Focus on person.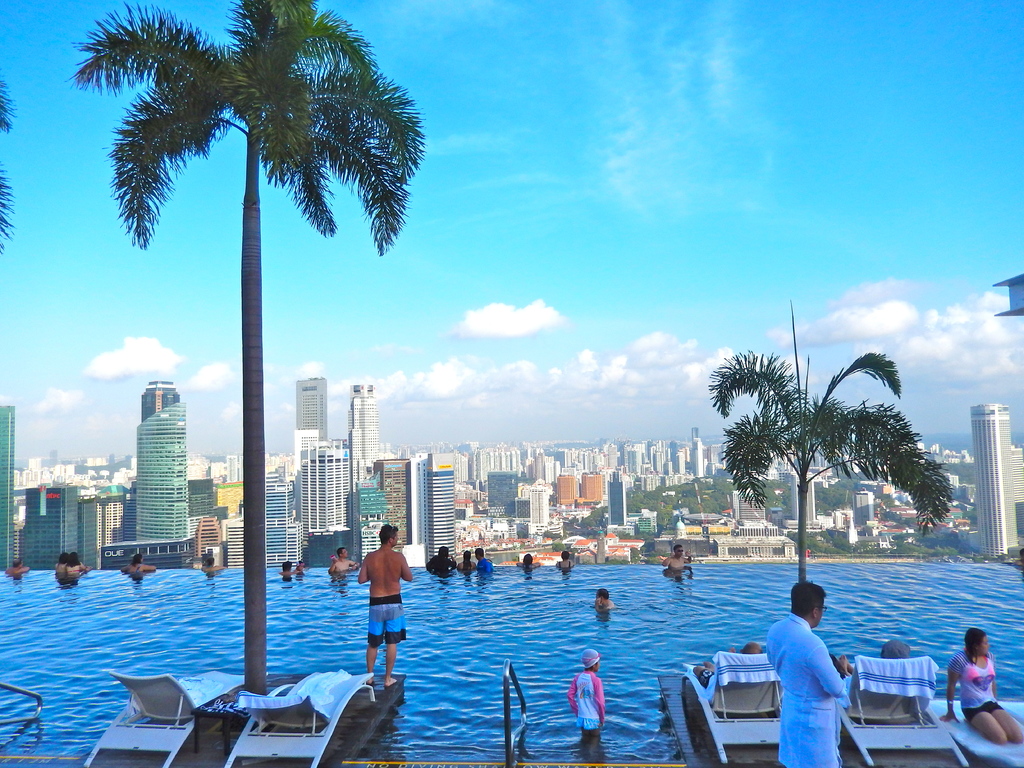
Focused at x1=765 y1=577 x2=851 y2=767.
